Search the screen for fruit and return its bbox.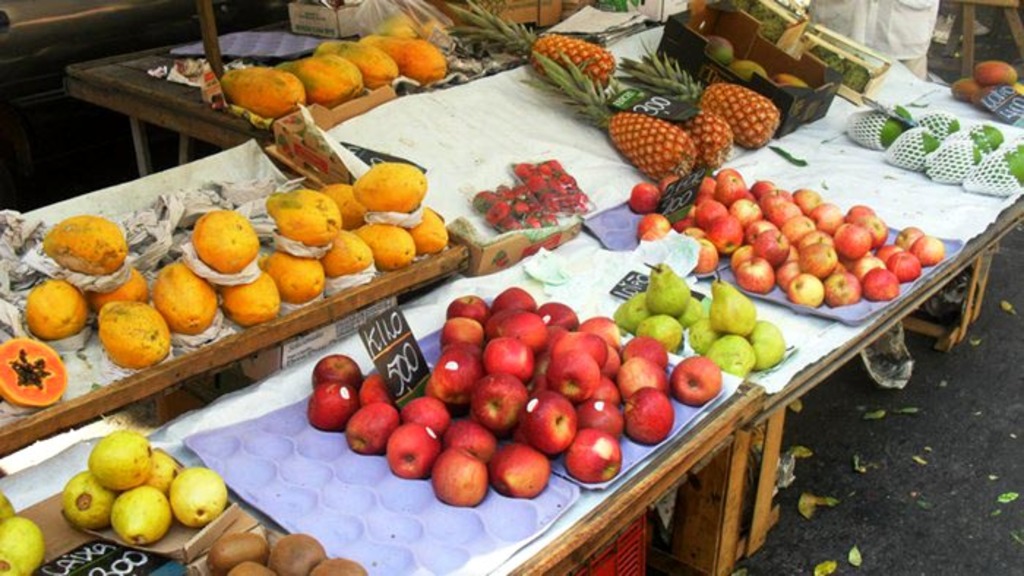
Found: 263,532,328,575.
